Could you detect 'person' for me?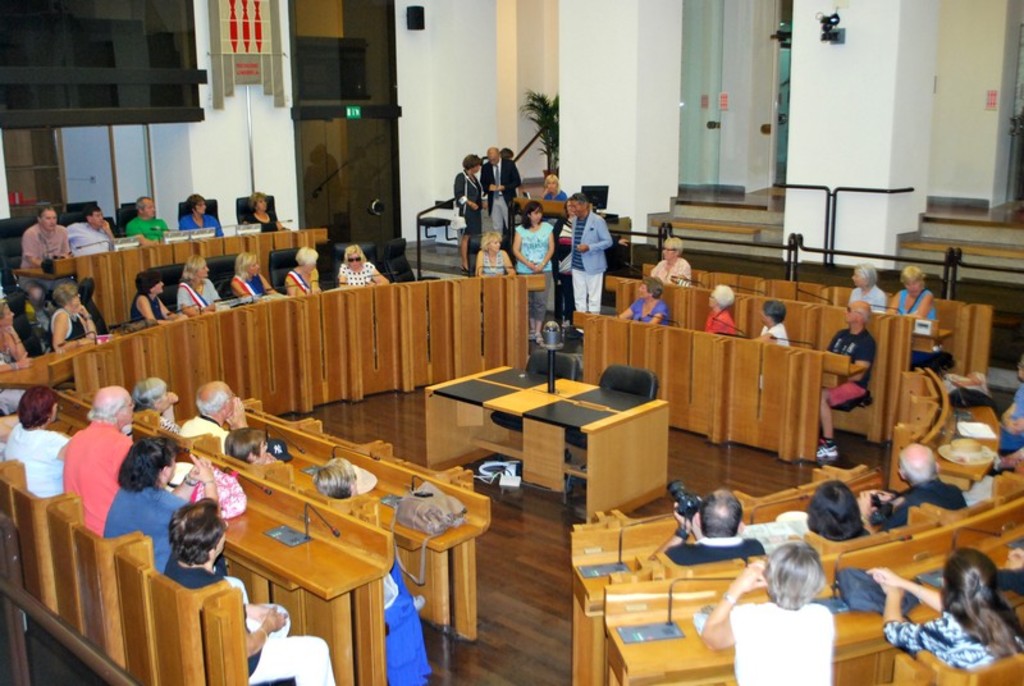
Detection result: (173,257,224,317).
